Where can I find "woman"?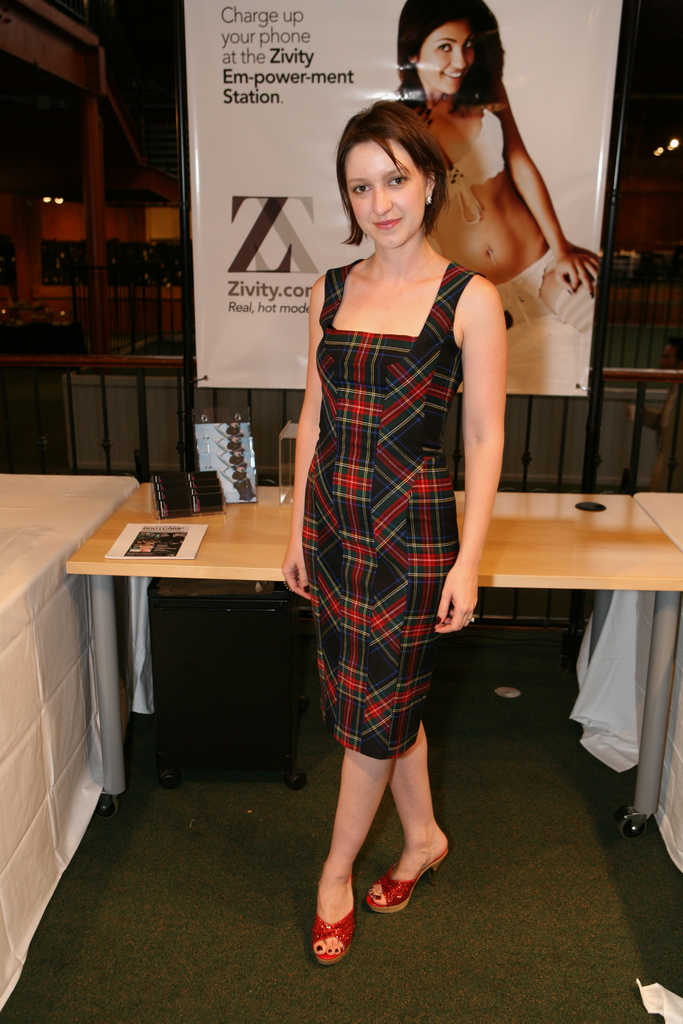
You can find it at [385,0,604,362].
